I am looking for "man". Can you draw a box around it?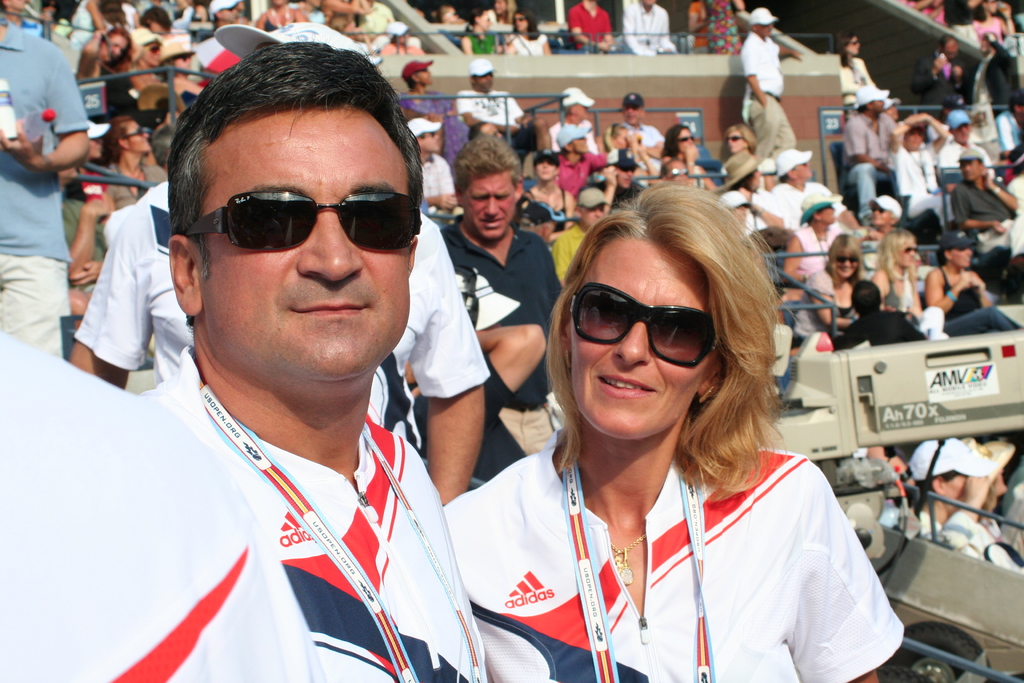
Sure, the bounding box is rect(971, 30, 1020, 115).
